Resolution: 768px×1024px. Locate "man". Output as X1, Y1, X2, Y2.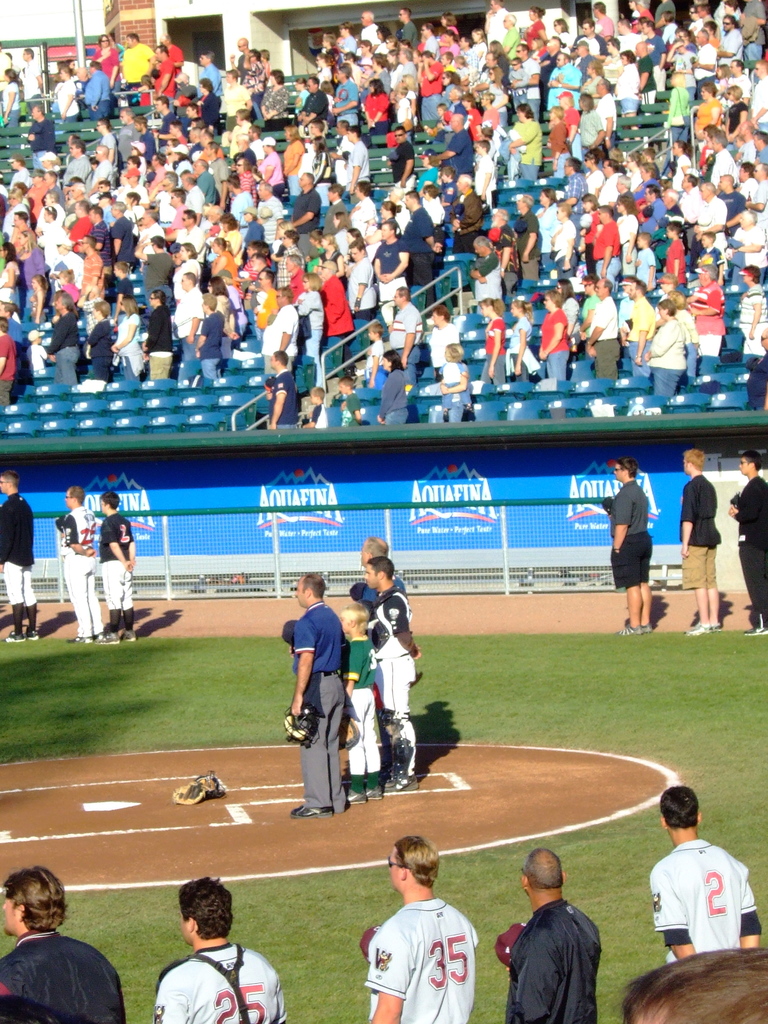
11, 211, 33, 253.
